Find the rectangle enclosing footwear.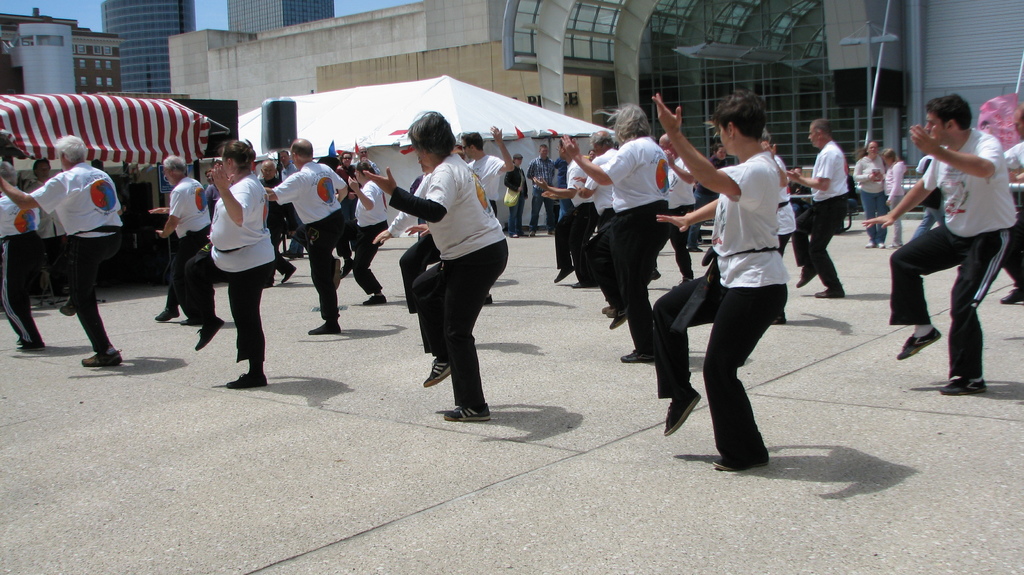
locate(517, 230, 529, 240).
